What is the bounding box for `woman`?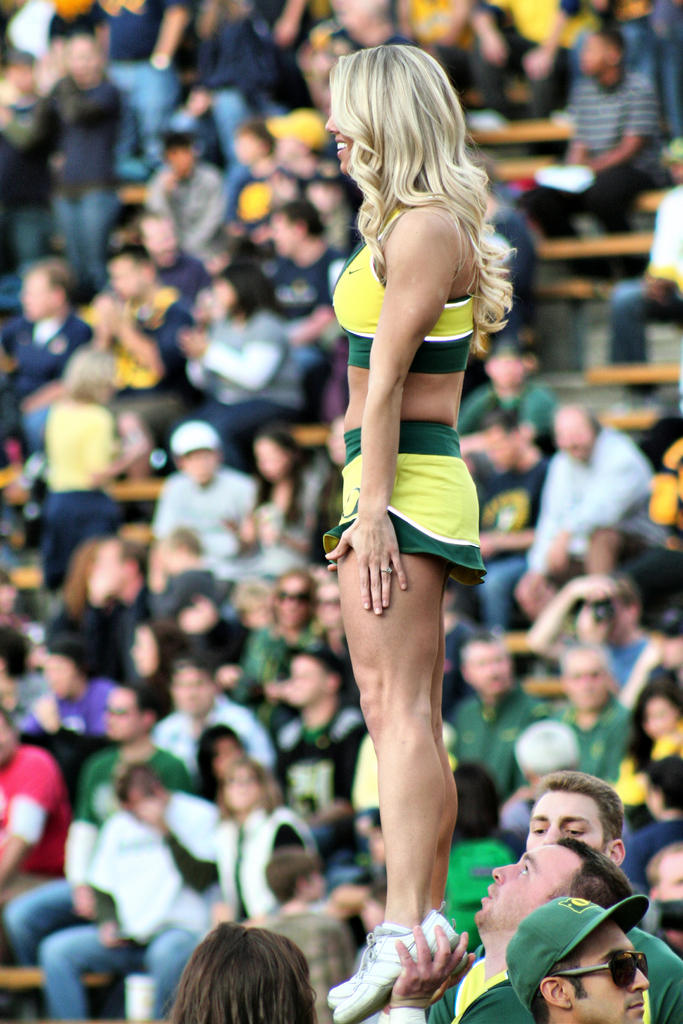
{"left": 611, "top": 675, "right": 682, "bottom": 831}.
